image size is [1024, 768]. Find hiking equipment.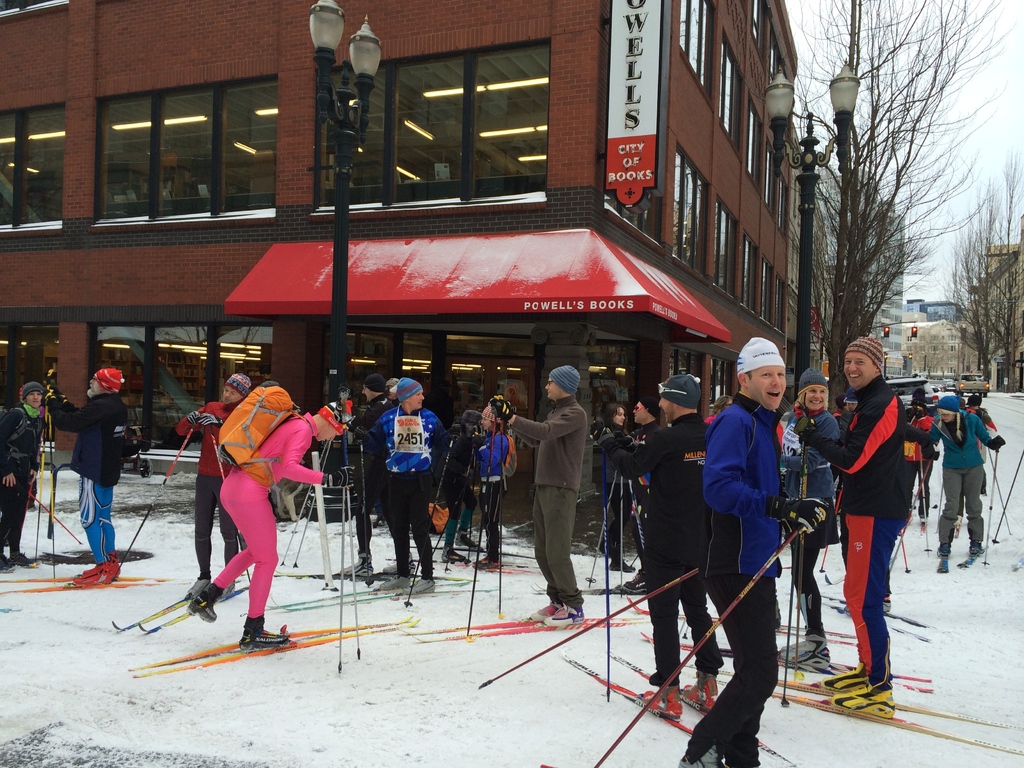
<box>987,444,1014,539</box>.
